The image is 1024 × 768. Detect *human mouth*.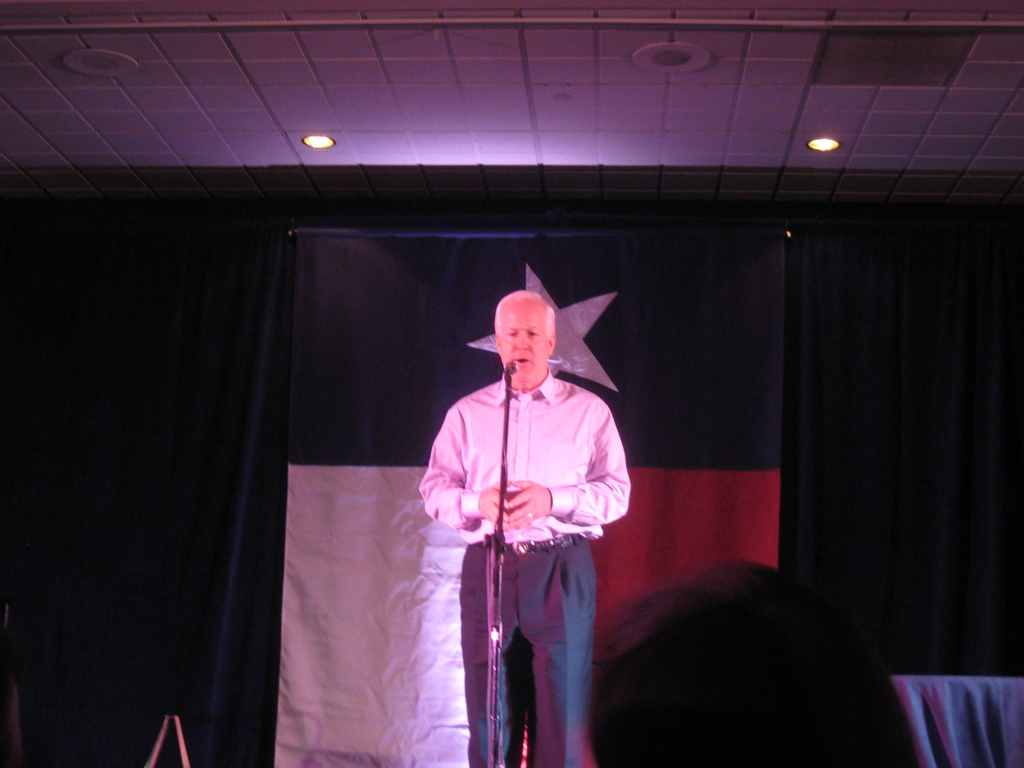
Detection: <region>514, 353, 534, 366</region>.
